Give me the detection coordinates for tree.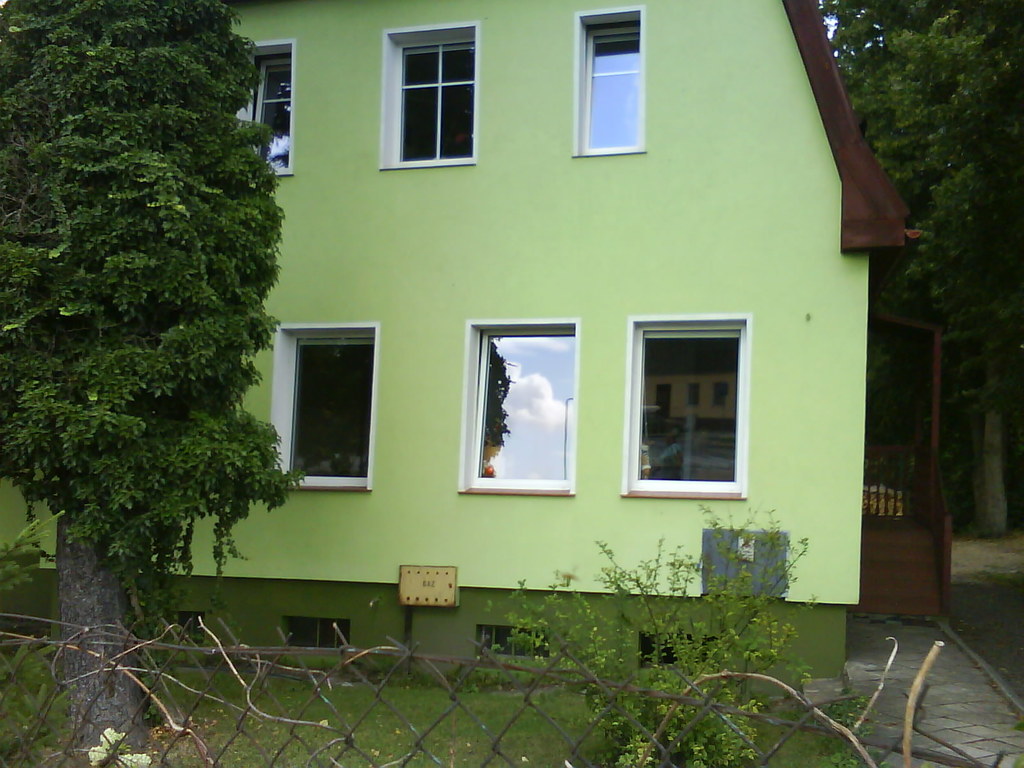
pyautogui.locateOnScreen(0, 0, 310, 767).
